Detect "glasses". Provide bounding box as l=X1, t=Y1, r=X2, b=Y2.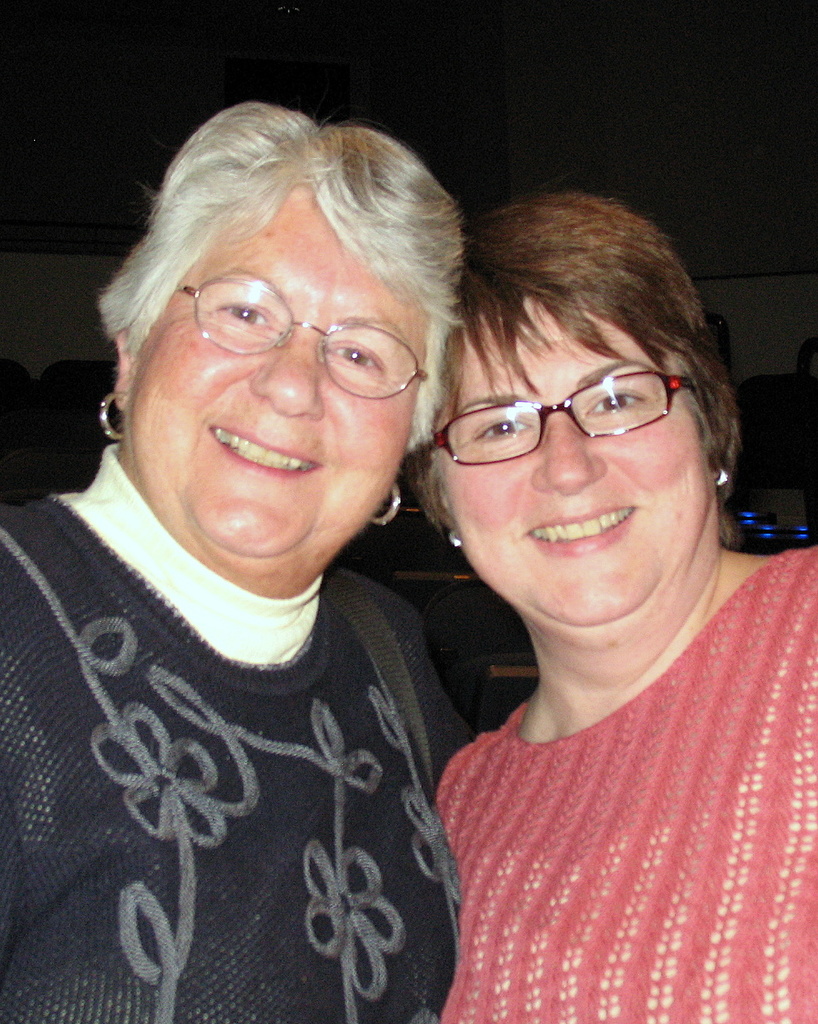
l=176, t=271, r=433, b=402.
